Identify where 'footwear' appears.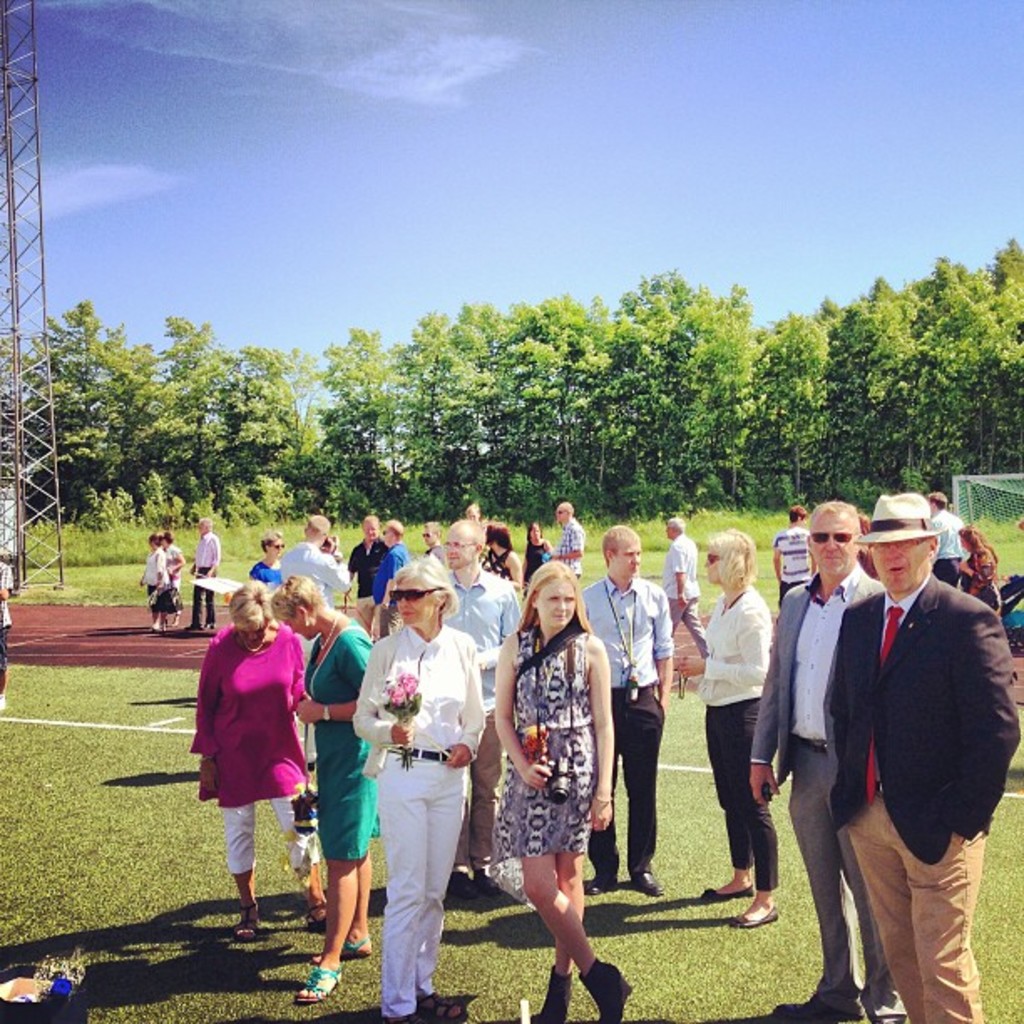
Appears at <bbox>592, 863, 624, 892</bbox>.
